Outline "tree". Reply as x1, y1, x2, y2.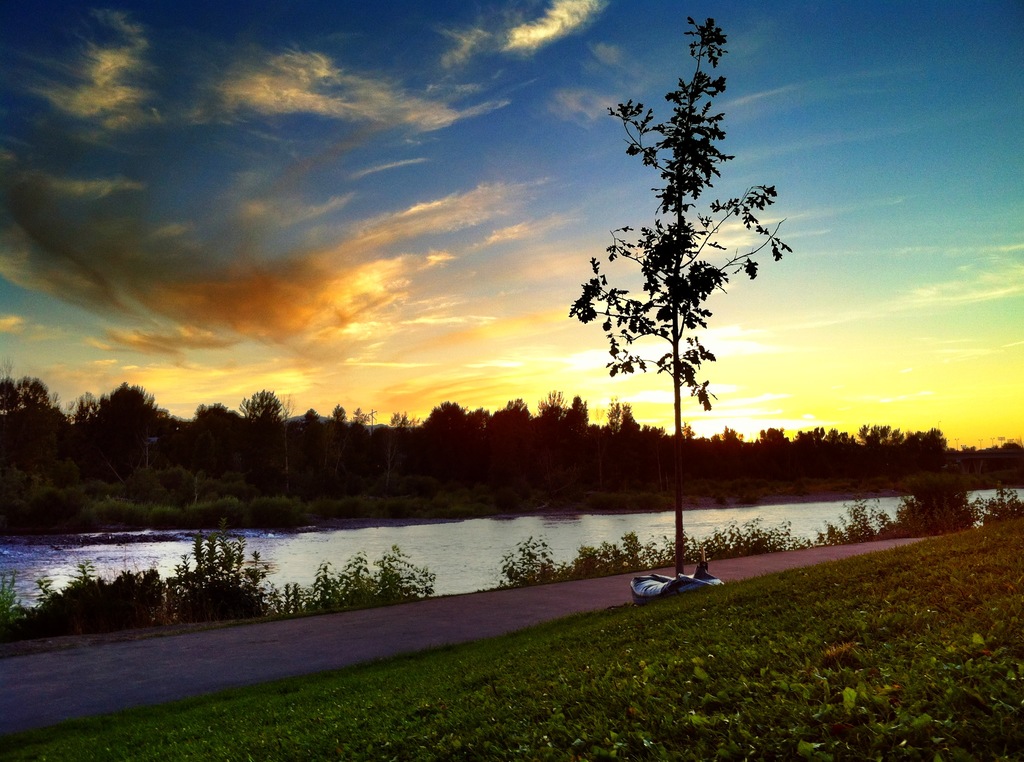
232, 385, 289, 433.
